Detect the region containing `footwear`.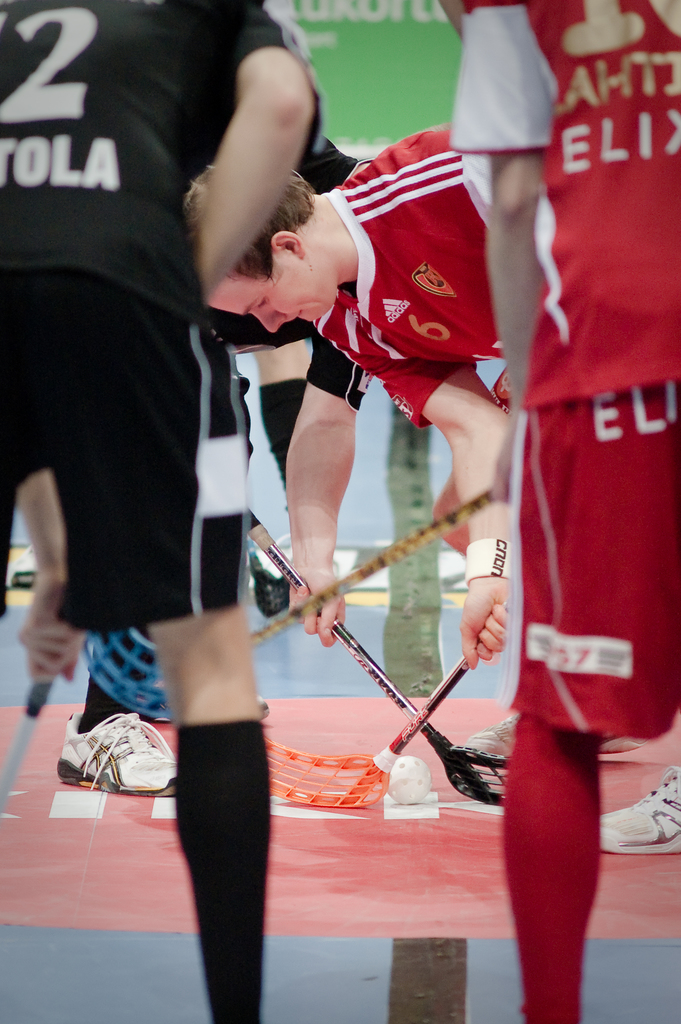
255,691,274,722.
